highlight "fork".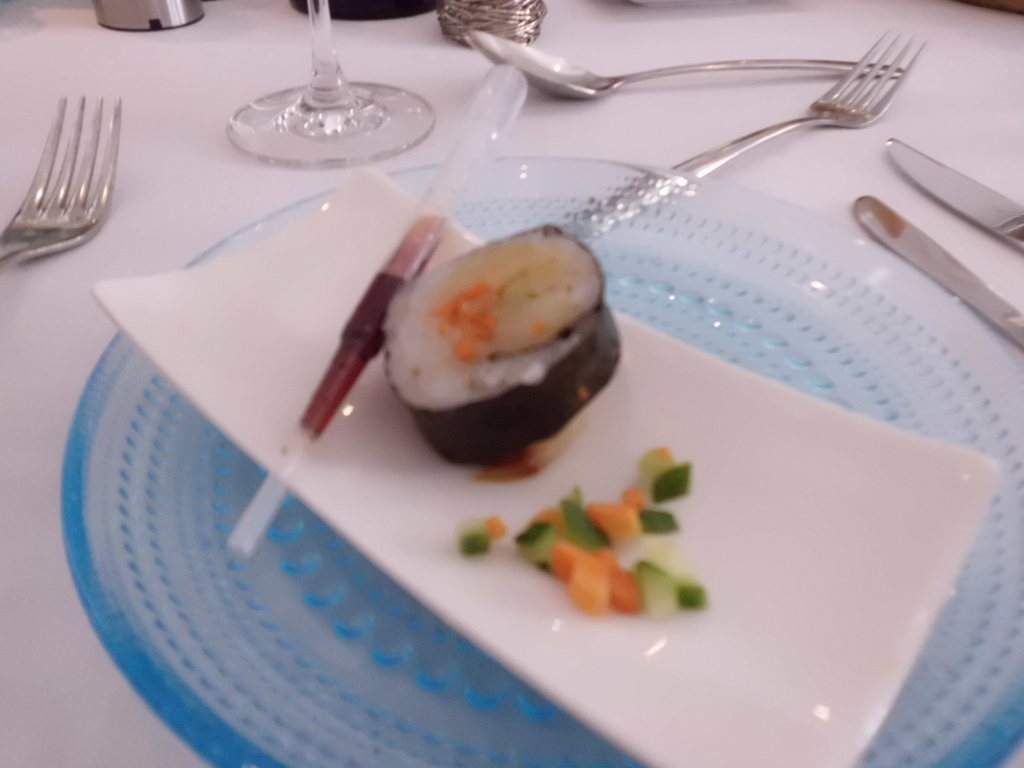
Highlighted region: detection(561, 29, 929, 241).
